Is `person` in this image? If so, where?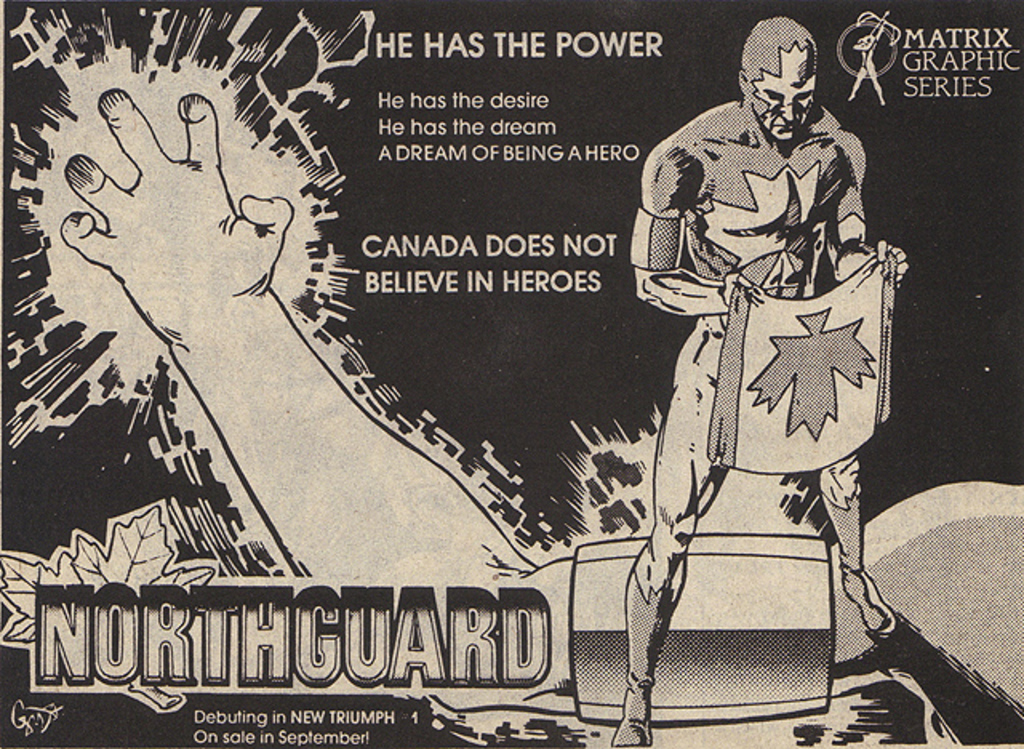
Yes, at 61:88:1022:747.
